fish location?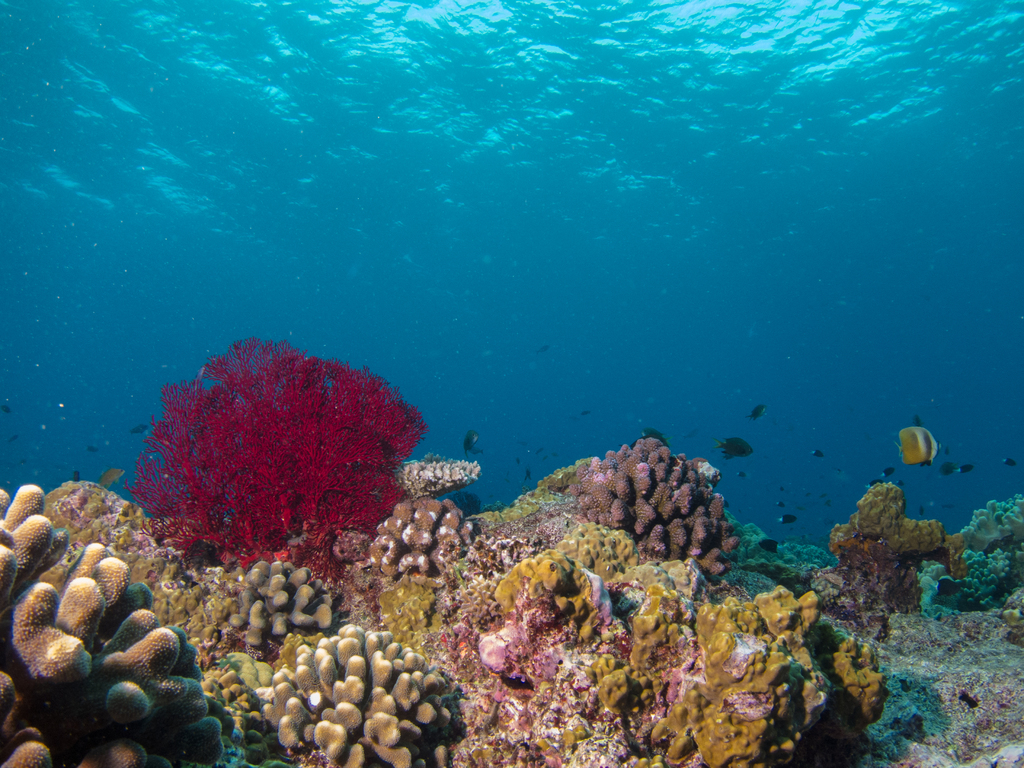
642:424:671:449
